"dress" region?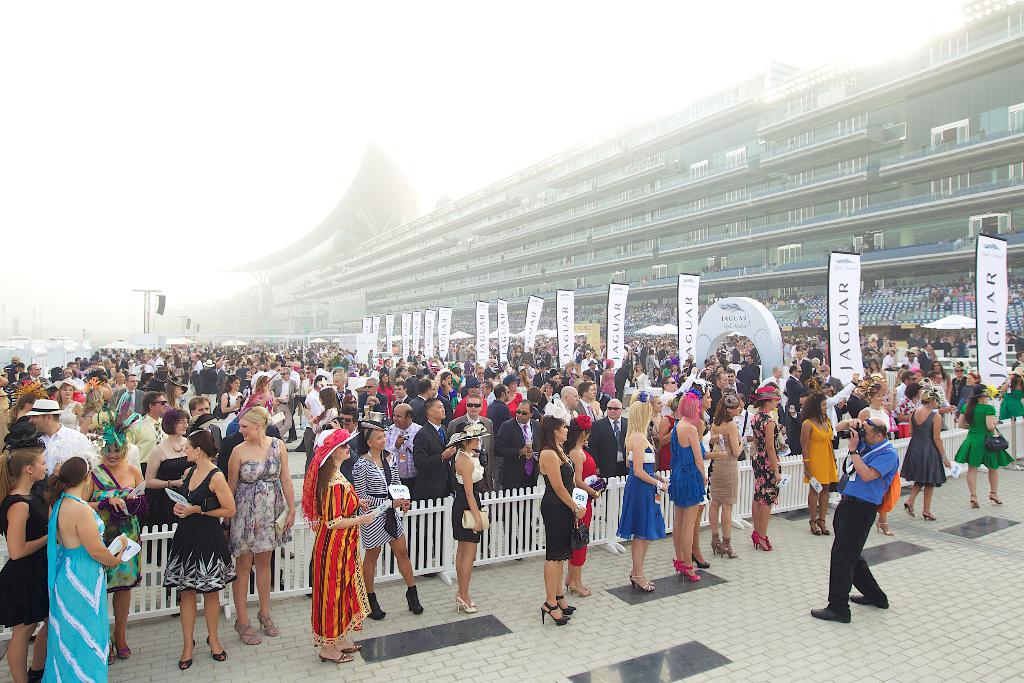
left=612, top=445, right=669, bottom=547
